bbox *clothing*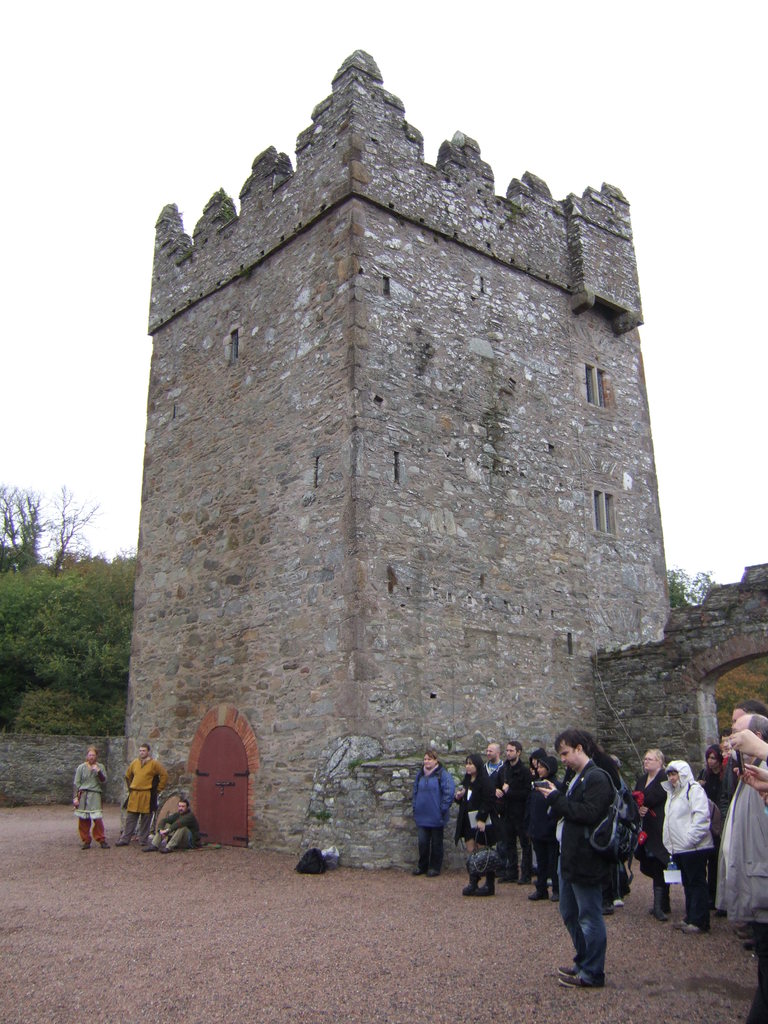
bbox(488, 748, 531, 881)
